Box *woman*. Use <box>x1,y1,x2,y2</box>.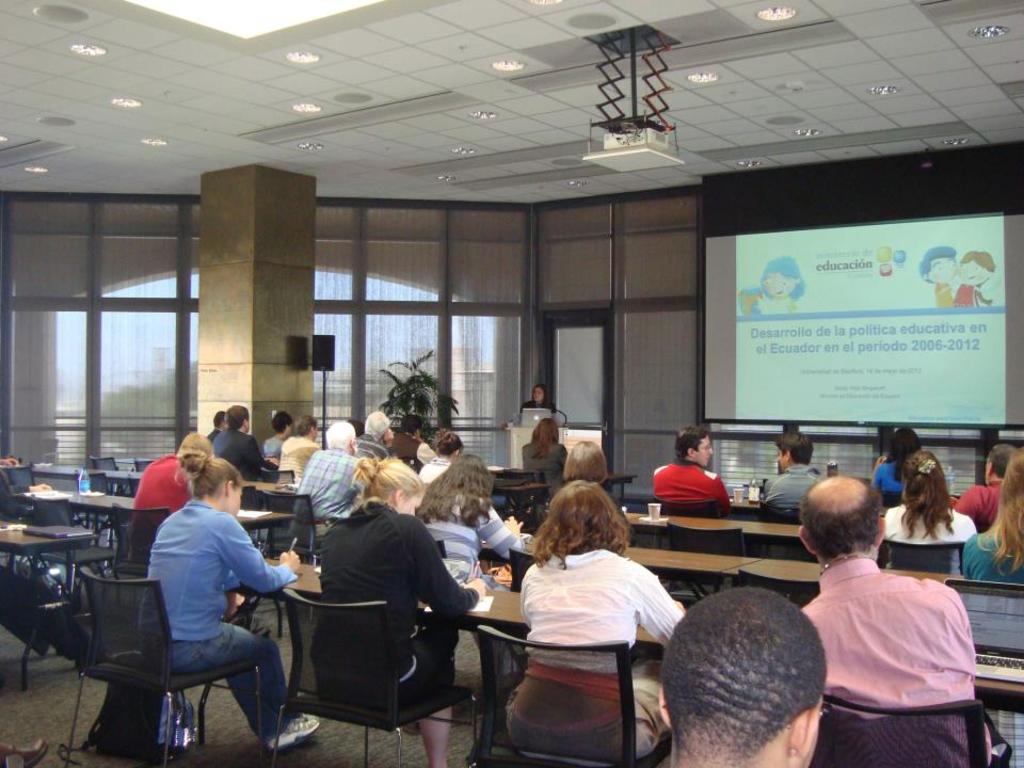
<box>127,445,320,745</box>.
